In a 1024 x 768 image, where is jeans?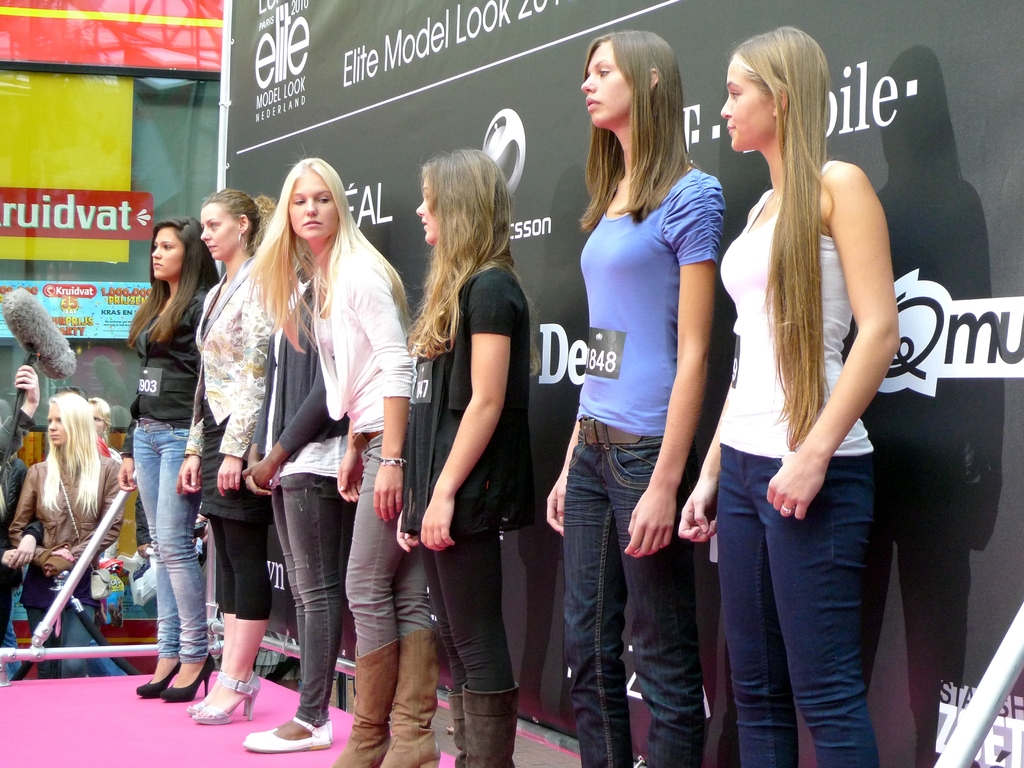
(left=134, top=423, right=211, bottom=659).
